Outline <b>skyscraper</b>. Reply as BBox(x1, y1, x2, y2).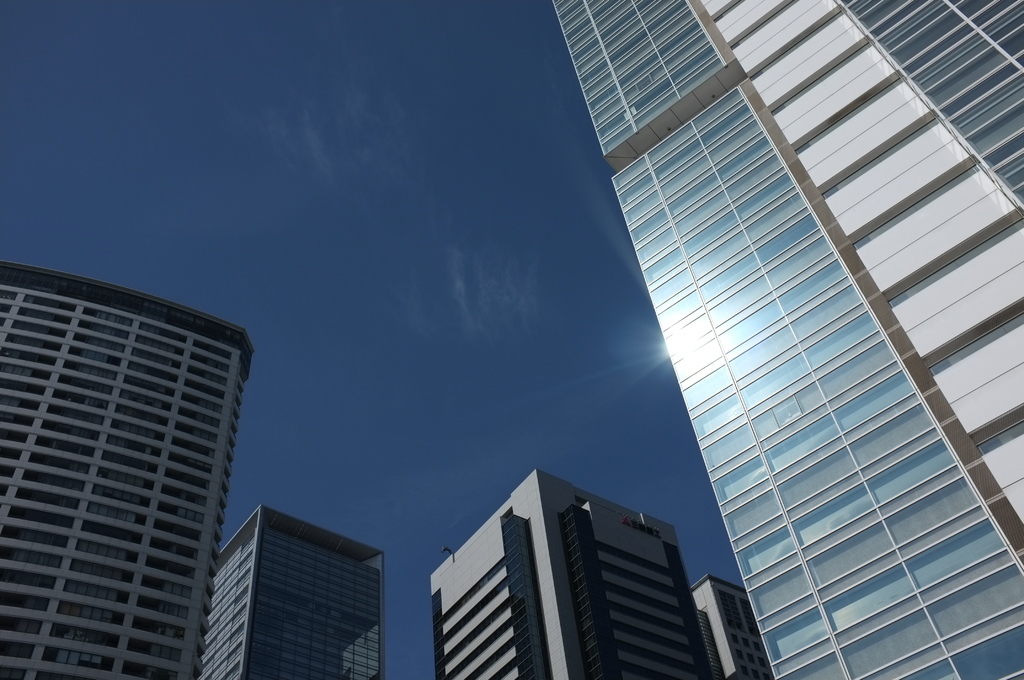
BBox(429, 471, 687, 679).
